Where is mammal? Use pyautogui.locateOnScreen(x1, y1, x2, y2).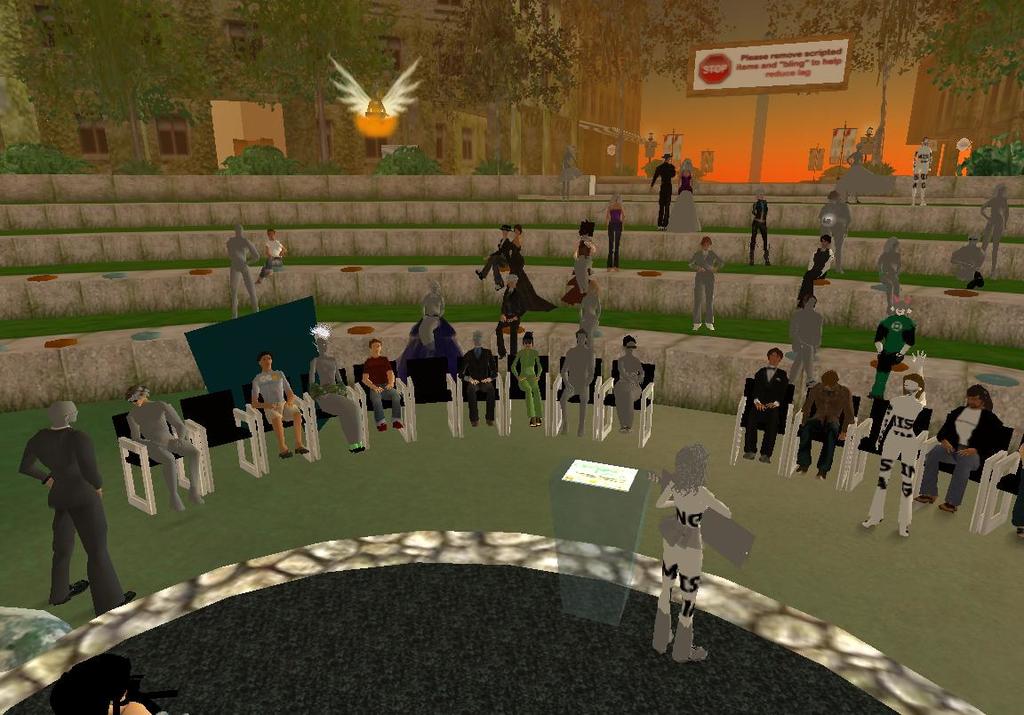
pyautogui.locateOnScreen(966, 272, 982, 287).
